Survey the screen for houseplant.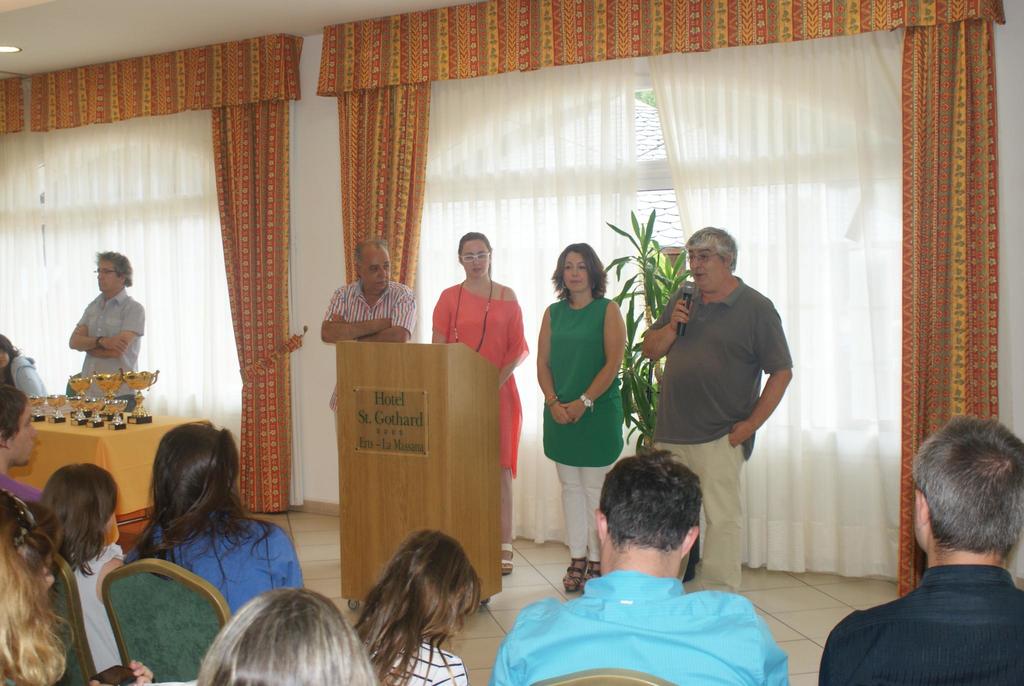
Survey found: l=600, t=205, r=712, b=585.
